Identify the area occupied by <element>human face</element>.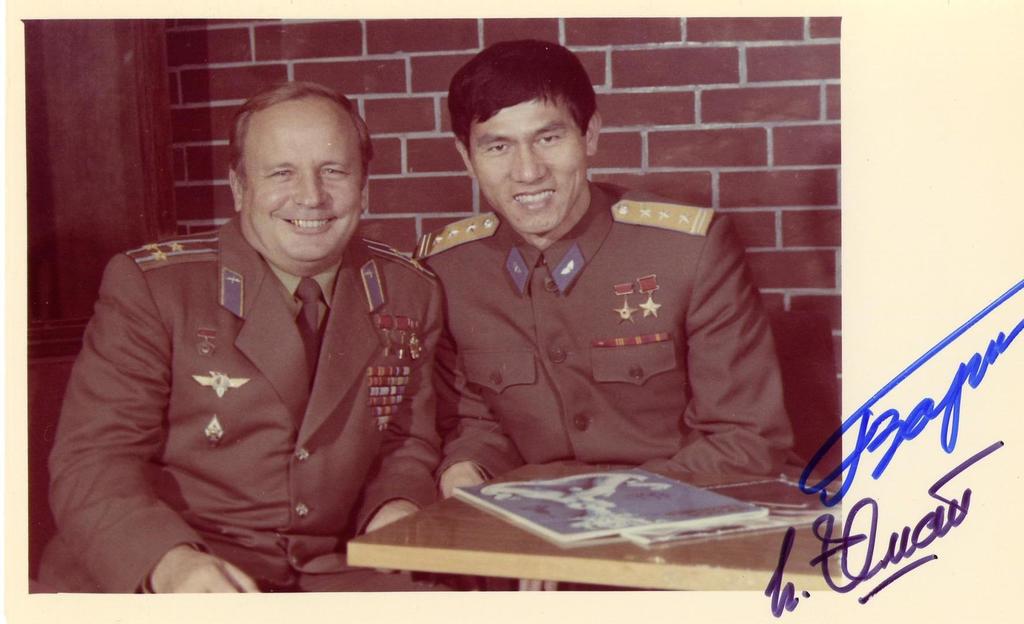
Area: BBox(241, 99, 360, 271).
